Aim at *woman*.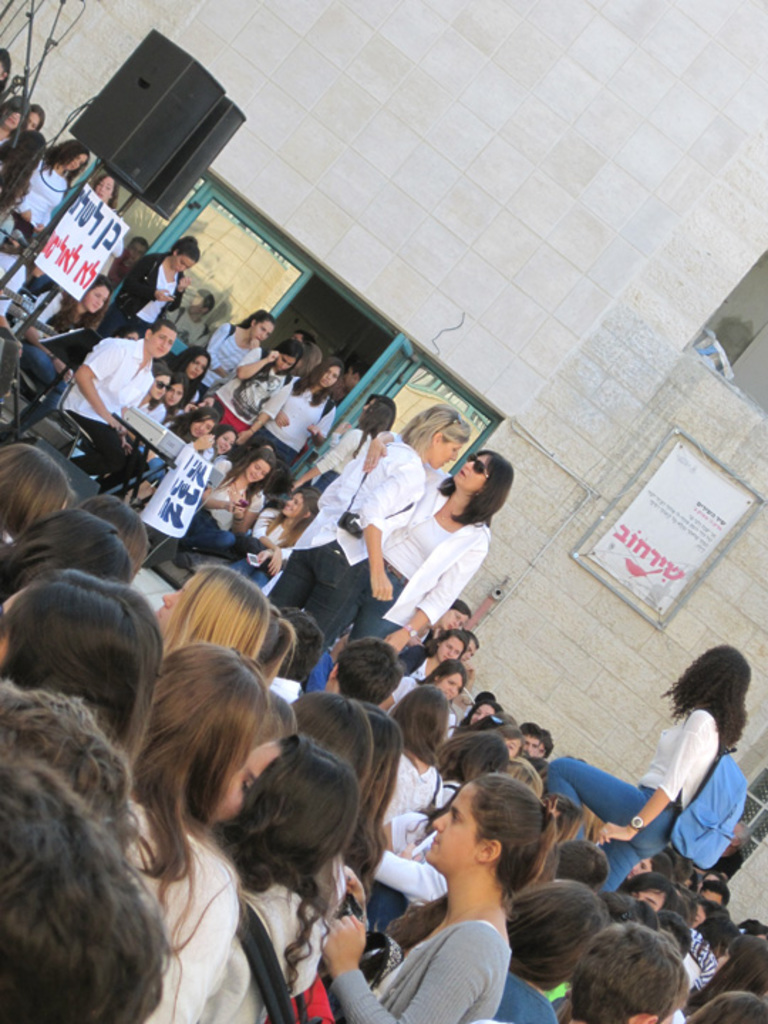
Aimed at BBox(543, 643, 751, 893).
